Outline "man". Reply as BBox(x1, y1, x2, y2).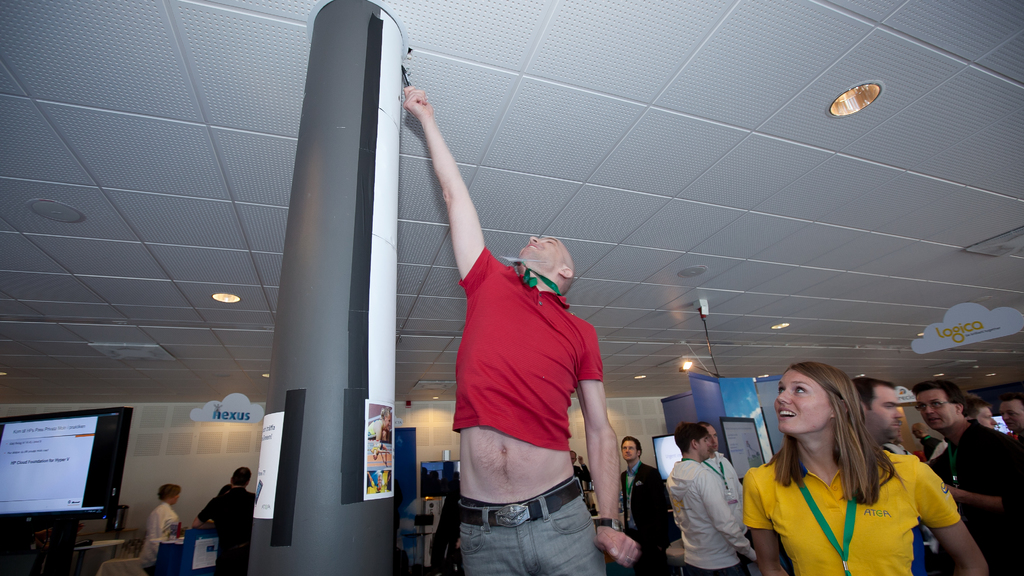
BBox(383, 90, 612, 575).
